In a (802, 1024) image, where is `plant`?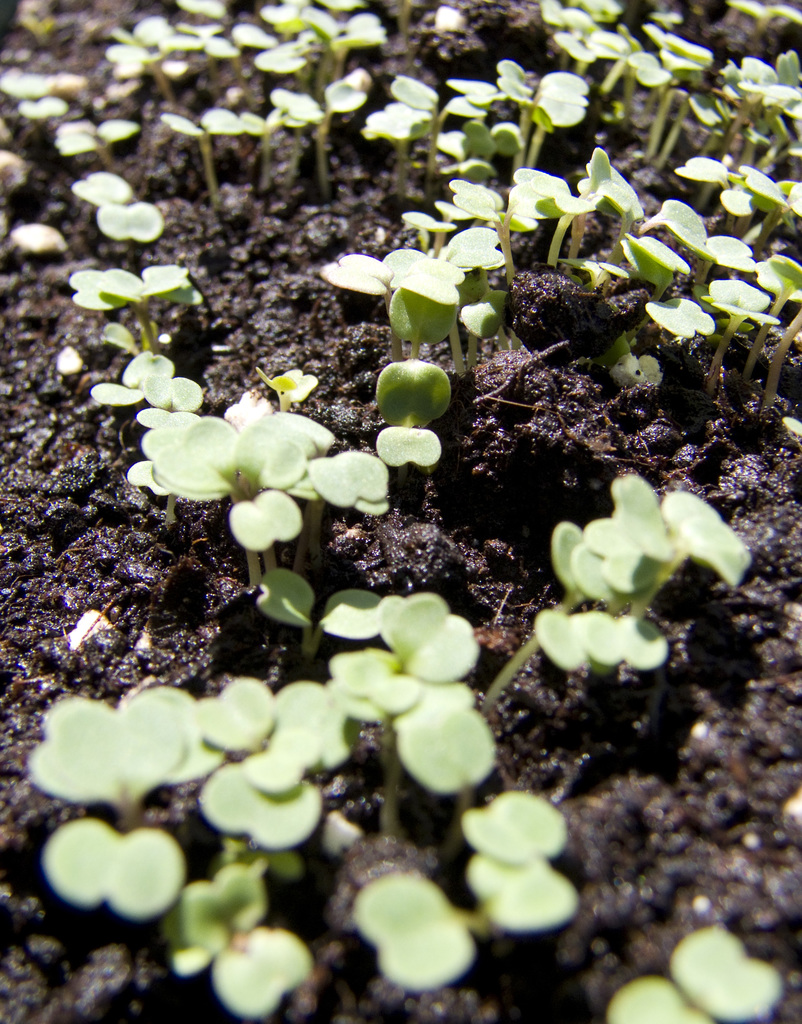
Rect(602, 901, 801, 1023).
